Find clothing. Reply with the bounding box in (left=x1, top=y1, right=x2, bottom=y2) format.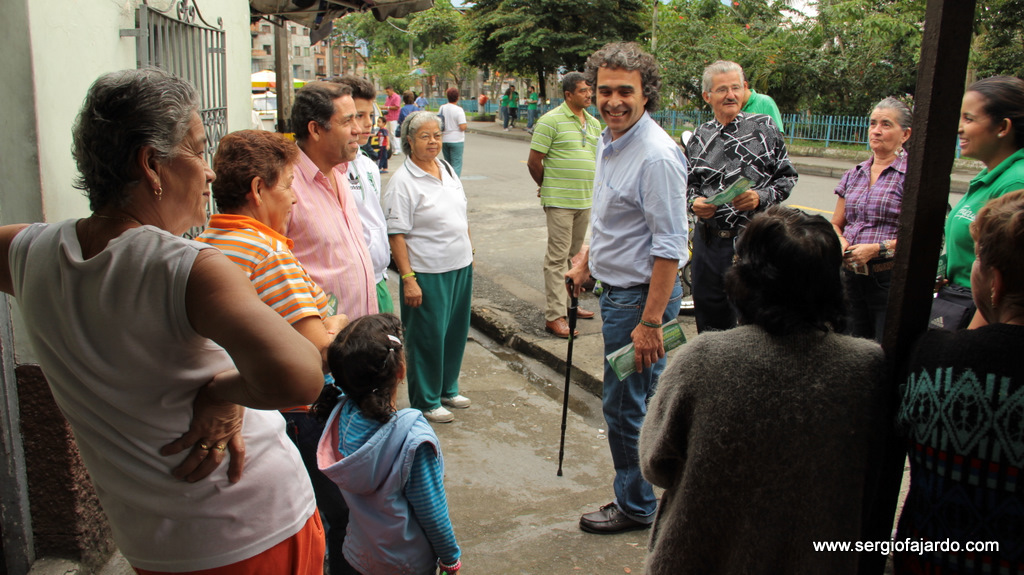
(left=529, top=97, right=600, bottom=319).
